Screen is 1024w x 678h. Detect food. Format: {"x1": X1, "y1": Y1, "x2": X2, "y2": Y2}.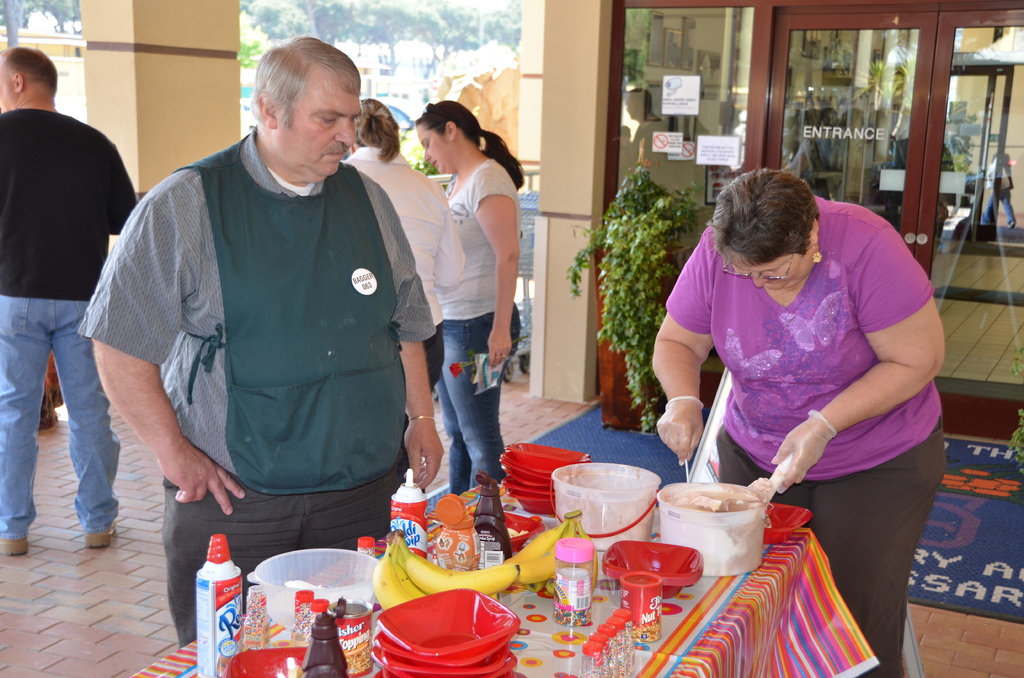
{"x1": 654, "y1": 485, "x2": 772, "y2": 560}.
